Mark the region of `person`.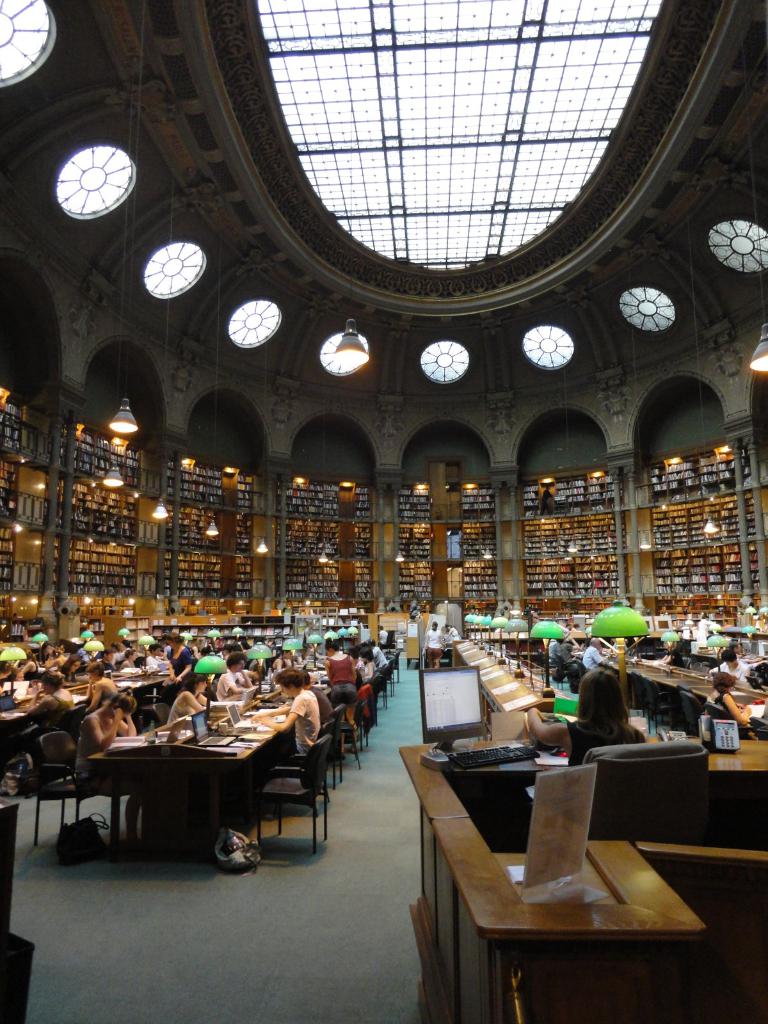
Region: detection(74, 691, 141, 846).
